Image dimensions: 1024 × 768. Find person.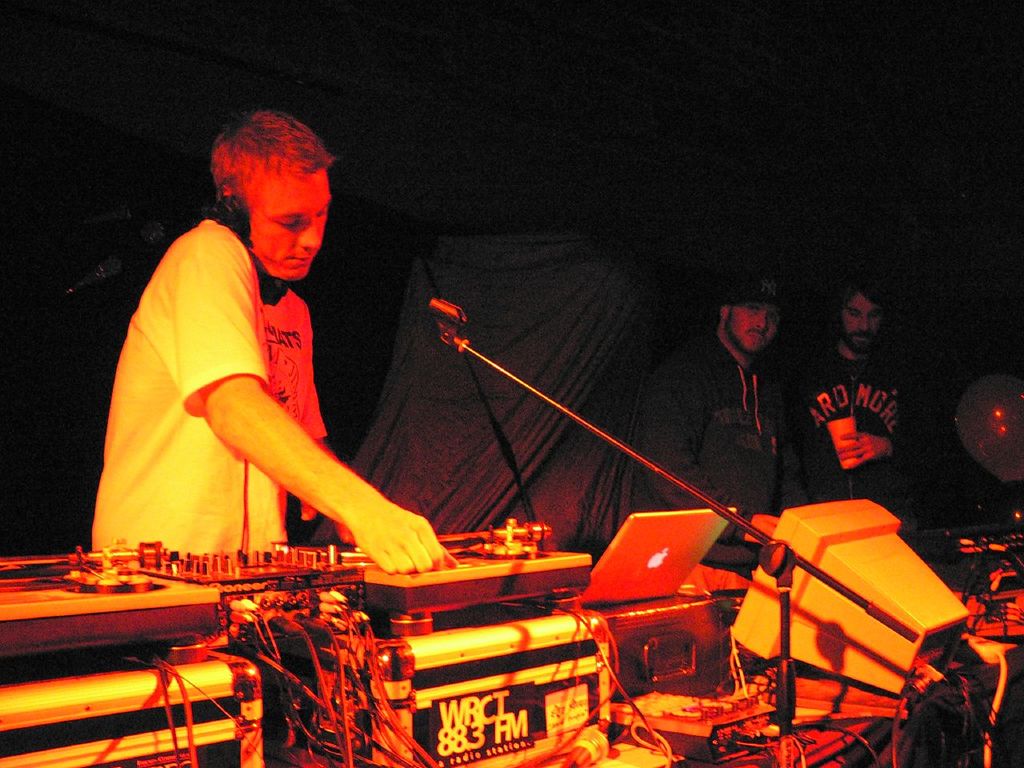
Rect(97, 85, 424, 618).
